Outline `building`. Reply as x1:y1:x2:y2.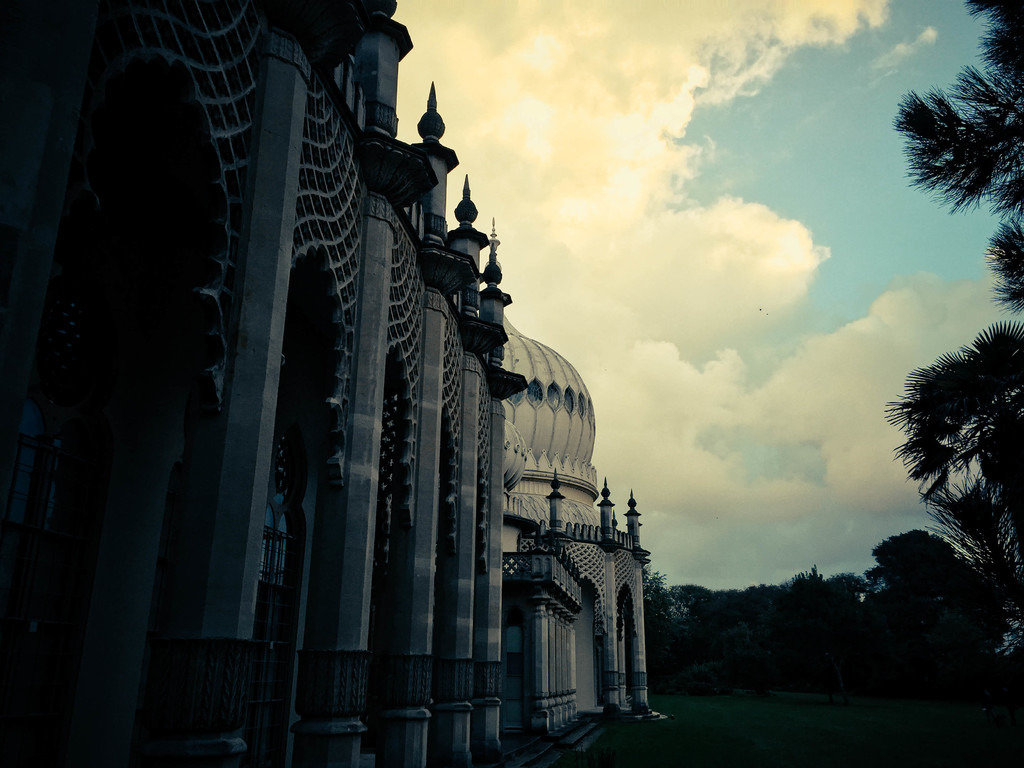
0:2:655:767.
